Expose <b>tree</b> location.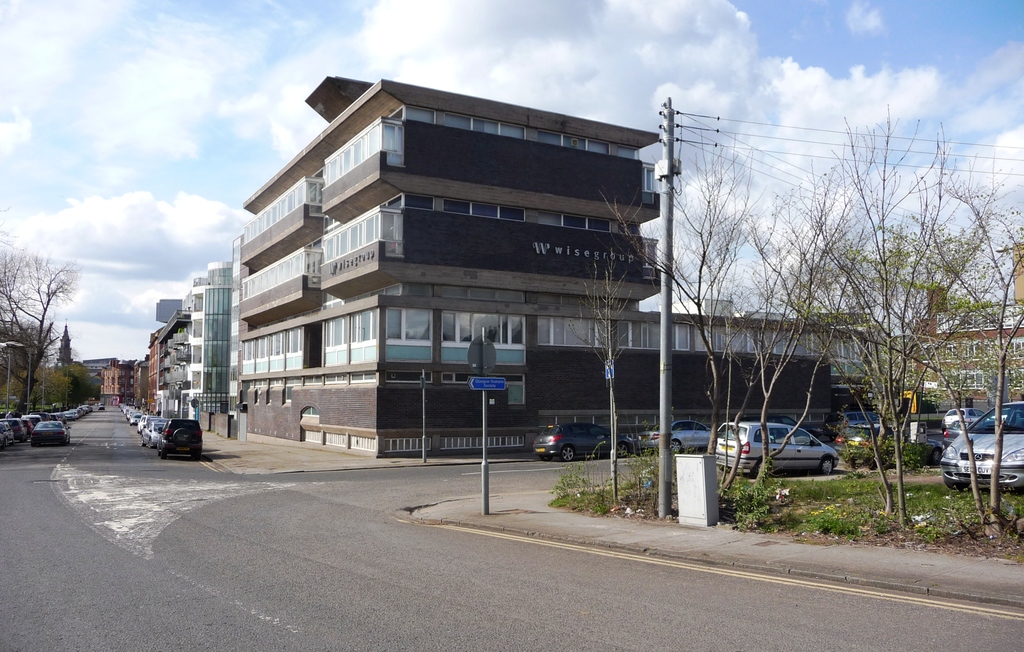
Exposed at (x1=831, y1=106, x2=943, y2=534).
